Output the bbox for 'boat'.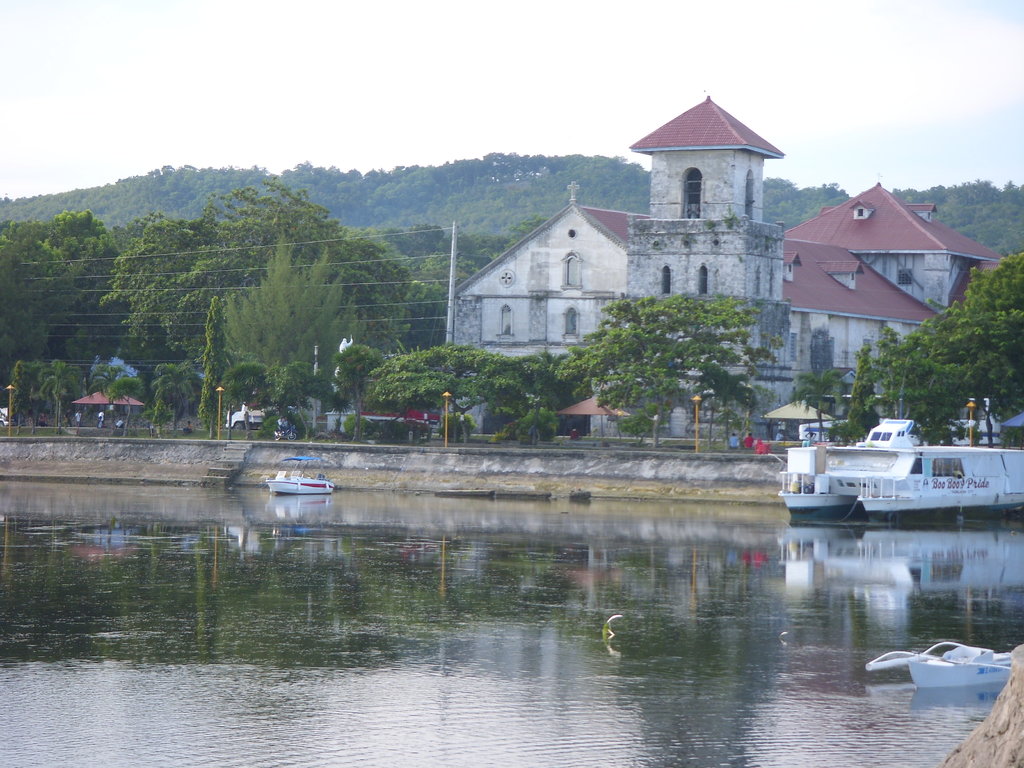
bbox=[260, 455, 340, 499].
